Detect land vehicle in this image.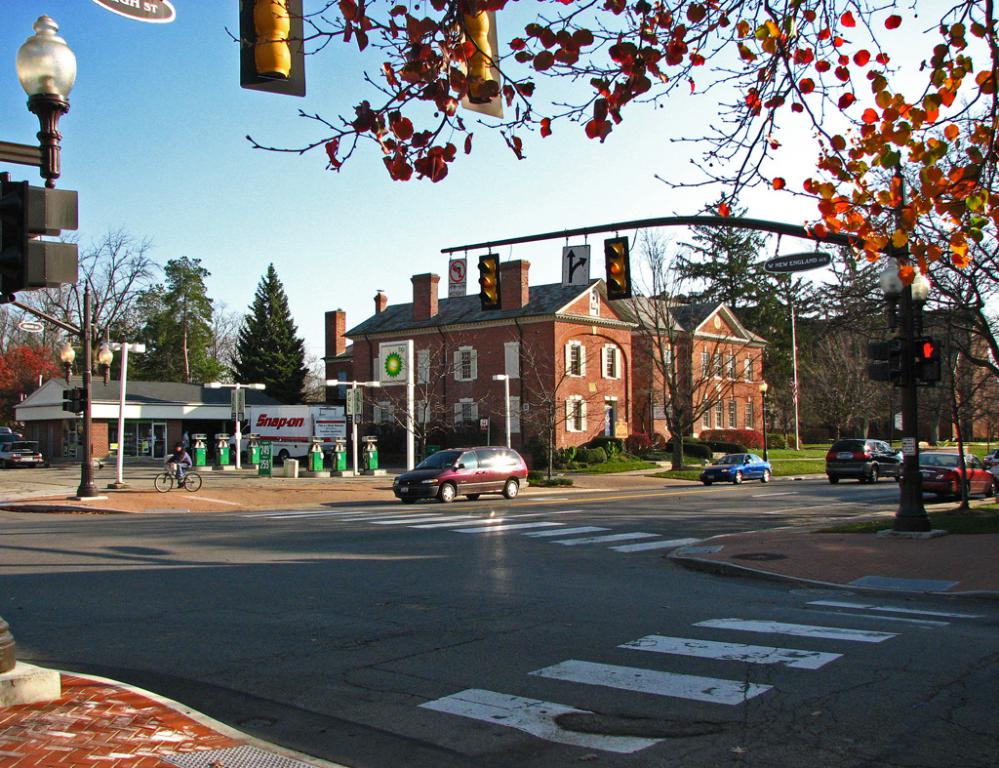
Detection: [150,463,207,495].
